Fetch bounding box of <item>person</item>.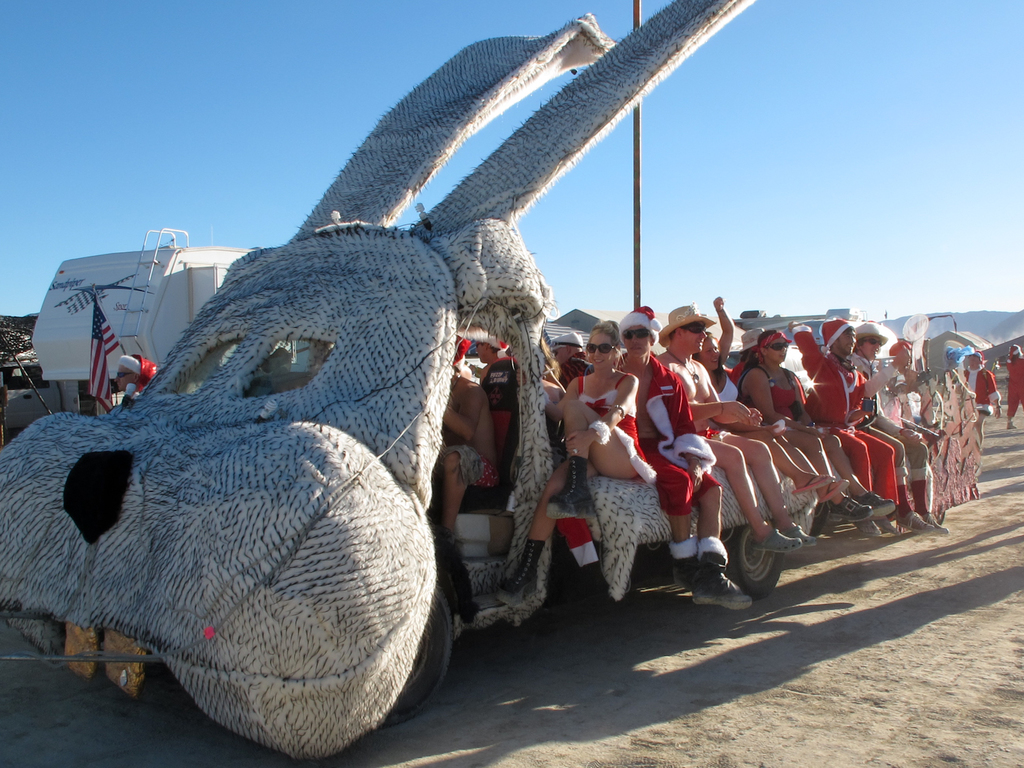
Bbox: 1005,340,1023,430.
